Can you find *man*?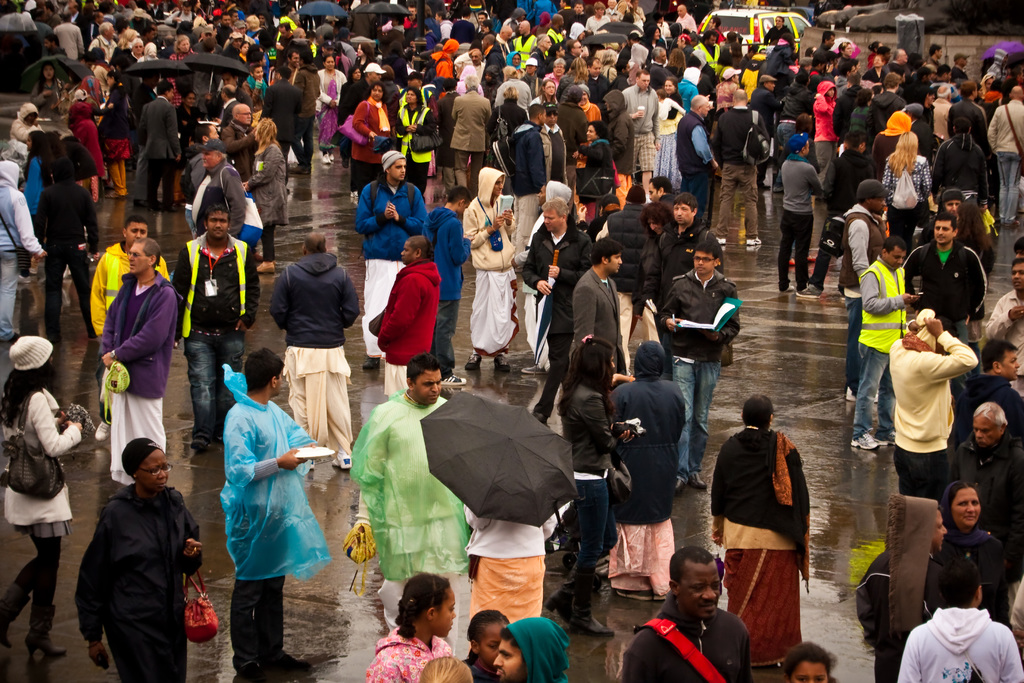
Yes, bounding box: 1012, 240, 1023, 258.
